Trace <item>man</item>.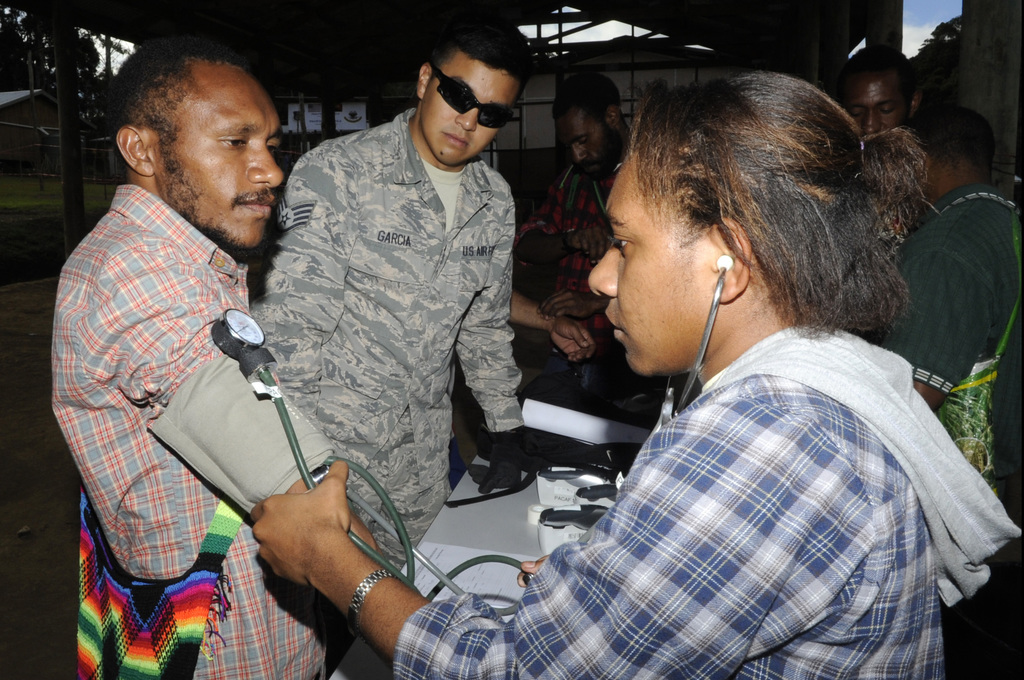
Traced to 250/17/522/563.
